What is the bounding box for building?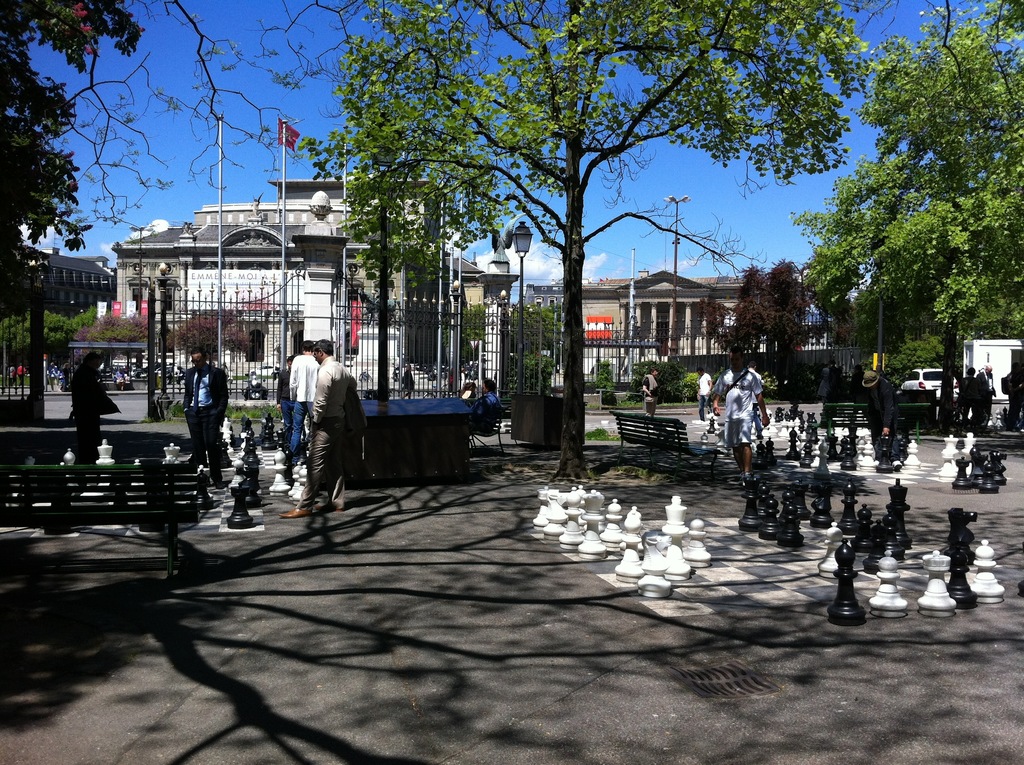
(x1=109, y1=178, x2=520, y2=378).
